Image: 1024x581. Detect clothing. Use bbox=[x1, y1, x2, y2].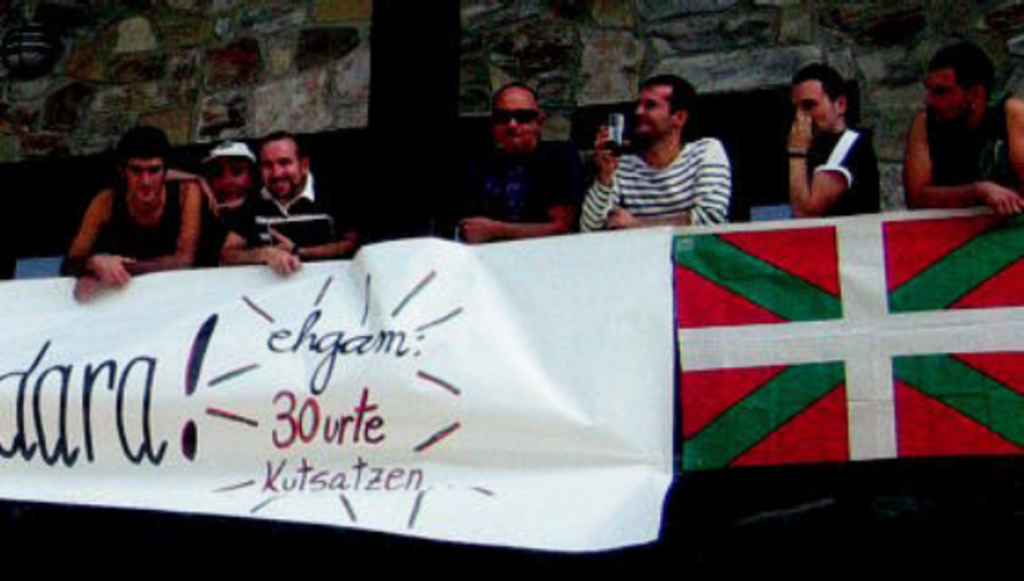
bbox=[84, 181, 181, 270].
